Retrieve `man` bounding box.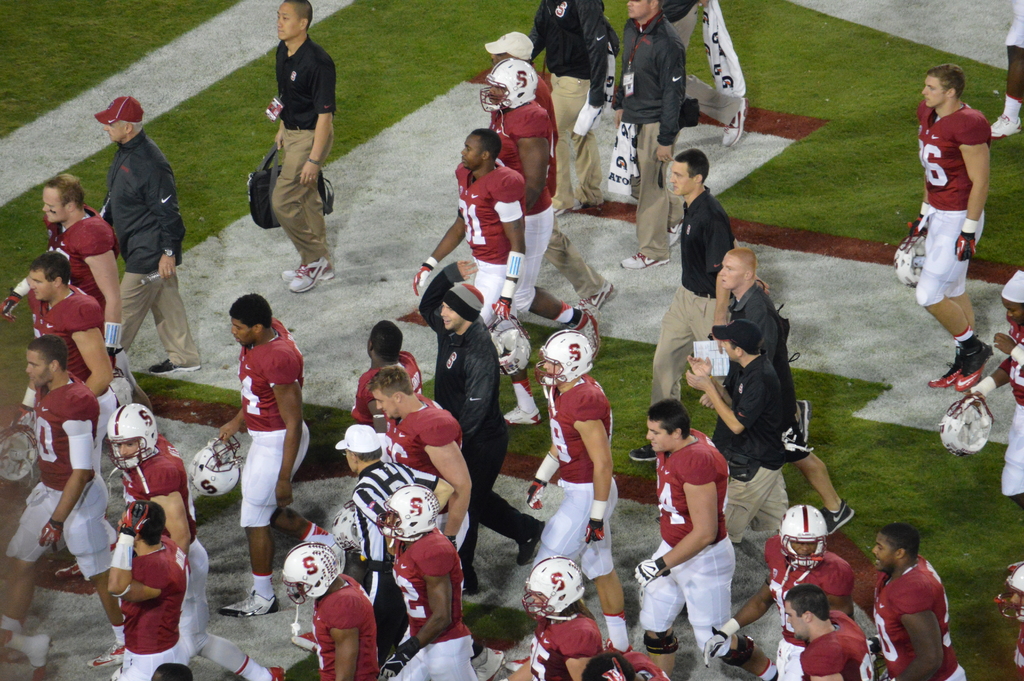
Bounding box: select_region(338, 415, 413, 678).
